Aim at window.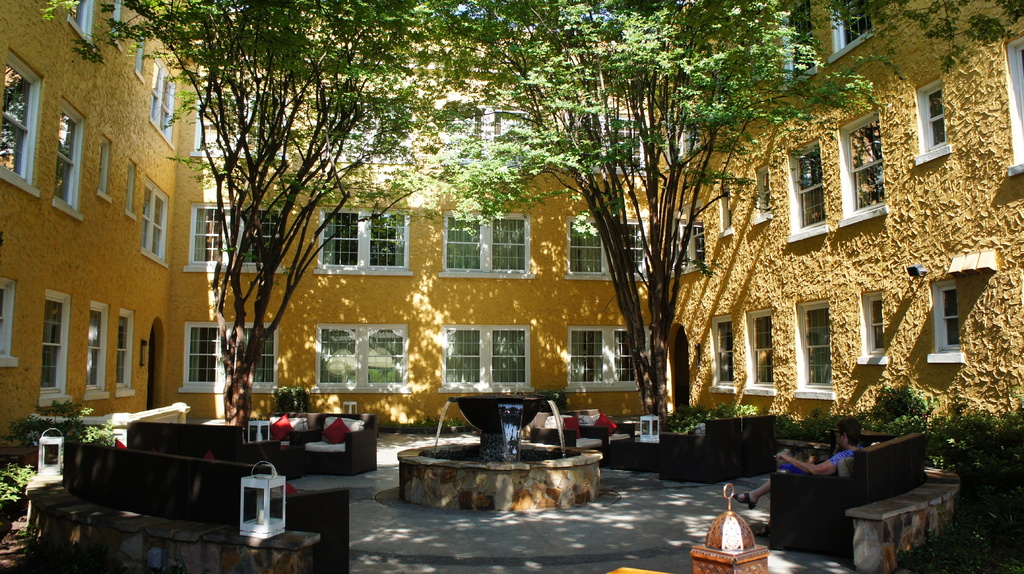
Aimed at l=837, t=109, r=881, b=216.
